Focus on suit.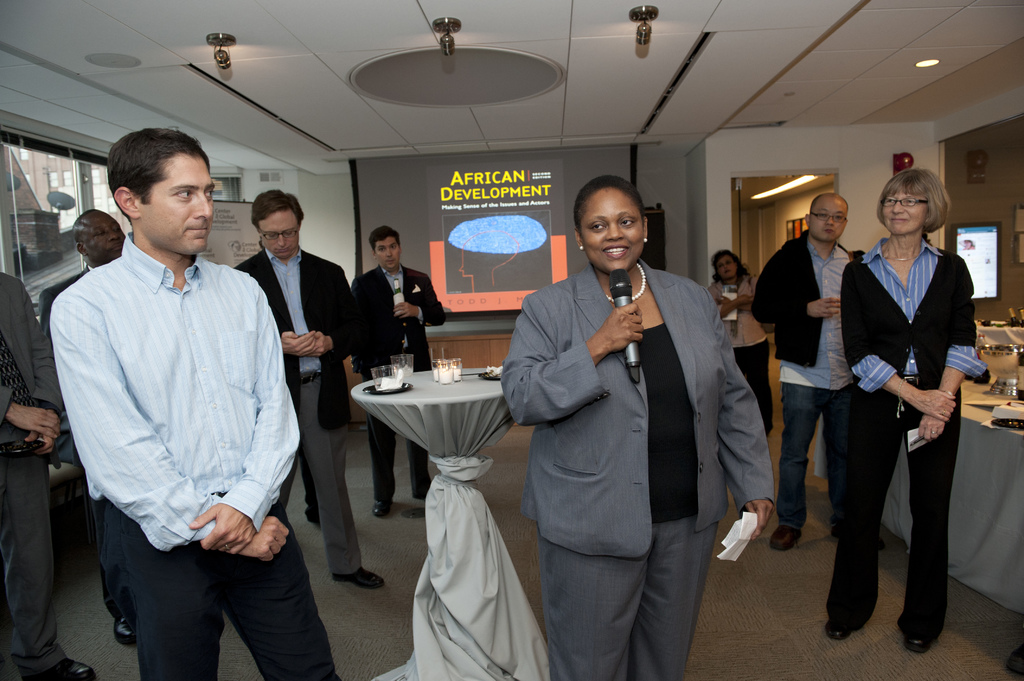
Focused at <bbox>840, 202, 980, 632</bbox>.
